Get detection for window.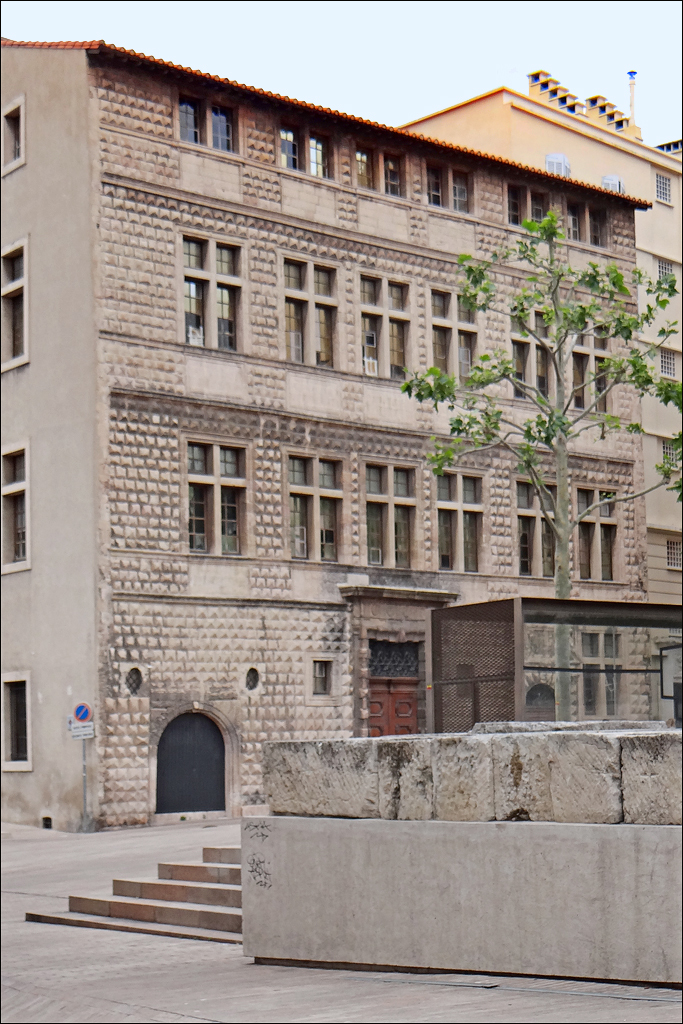
Detection: select_region(311, 653, 337, 701).
